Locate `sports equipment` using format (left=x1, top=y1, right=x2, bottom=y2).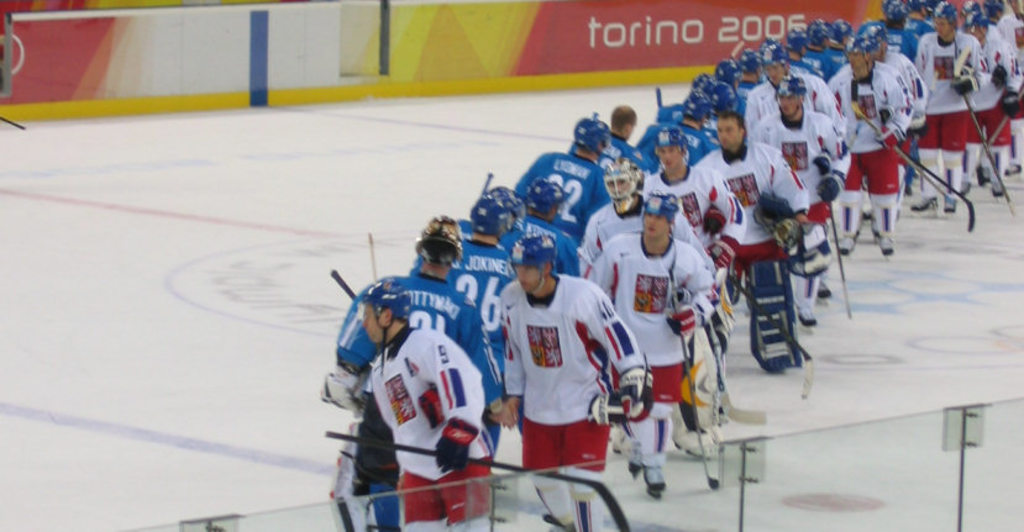
(left=962, top=0, right=978, bottom=17).
